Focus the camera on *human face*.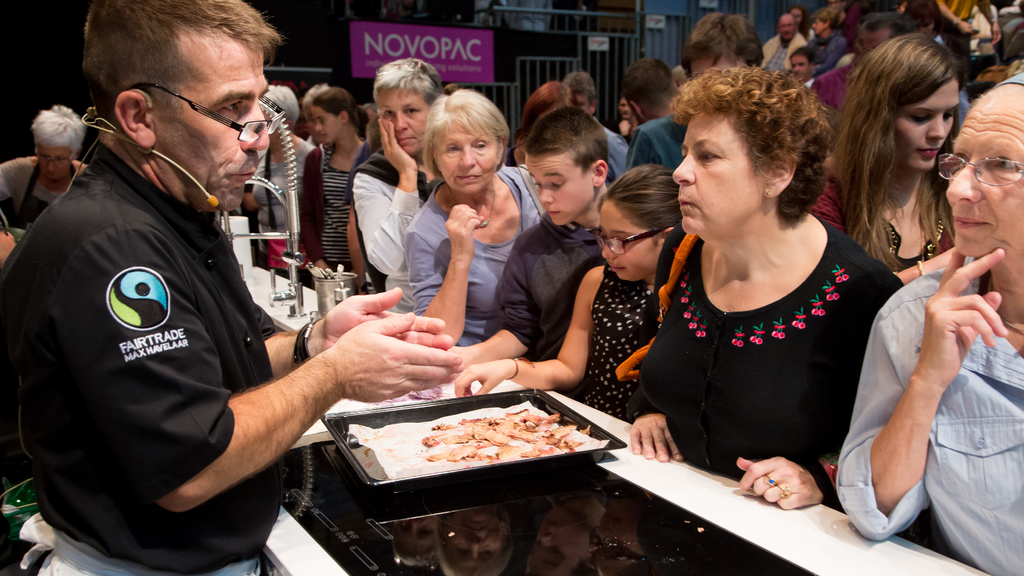
Focus region: bbox=[161, 42, 271, 212].
